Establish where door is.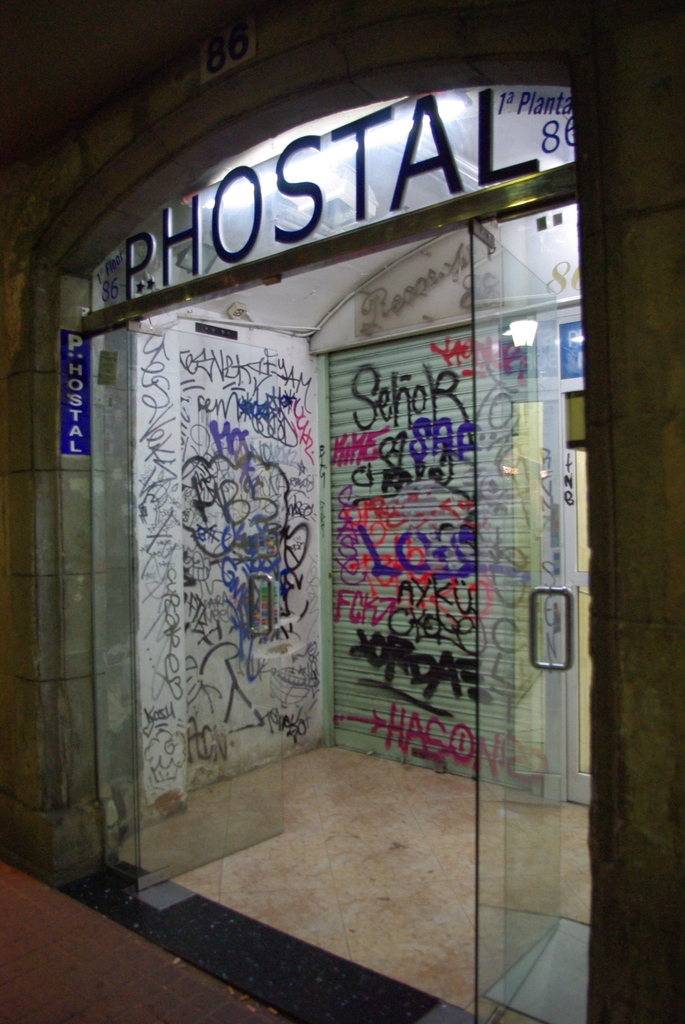
Established at pyautogui.locateOnScreen(548, 381, 588, 806).
